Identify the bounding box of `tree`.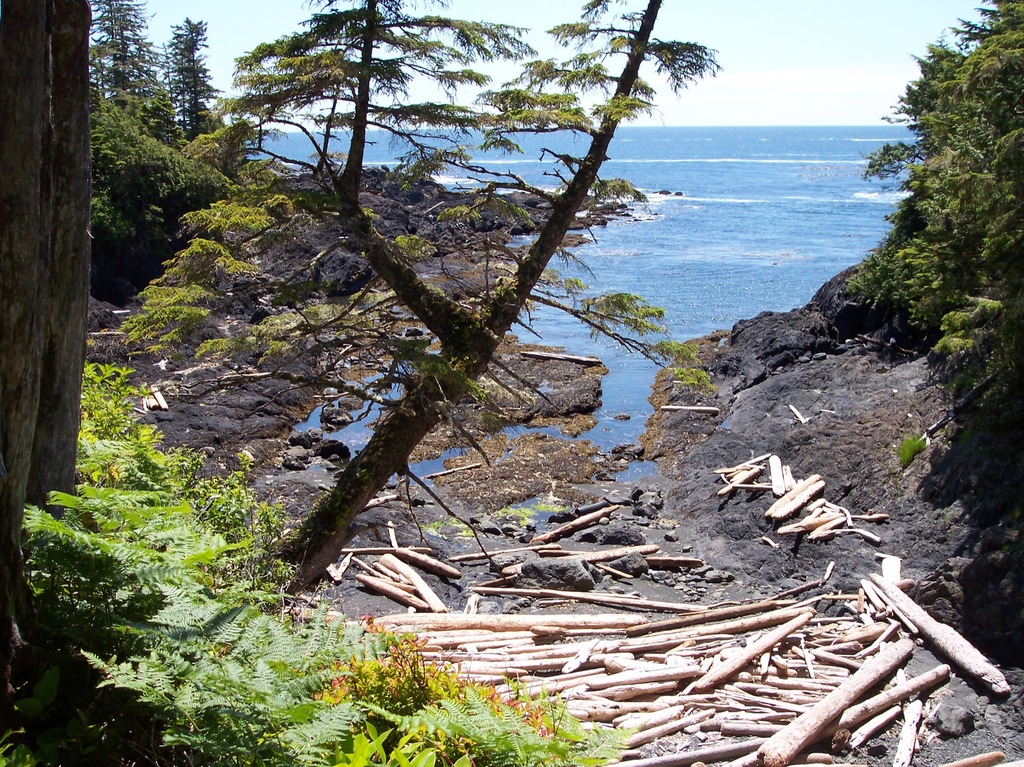
BBox(207, 0, 731, 607).
